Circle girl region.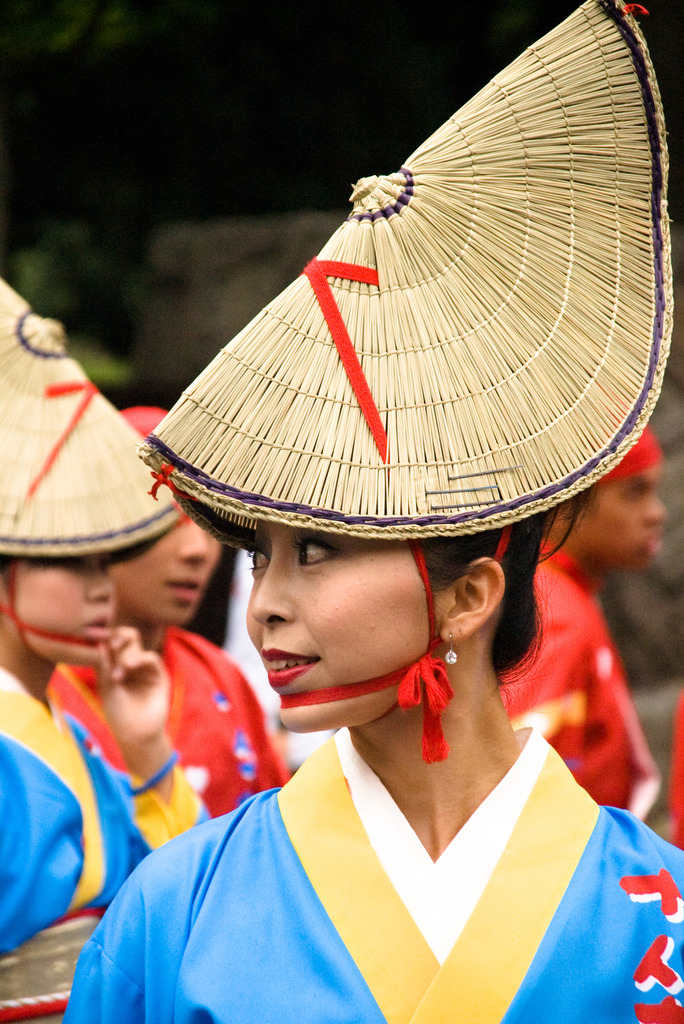
Region: box=[489, 426, 683, 831].
